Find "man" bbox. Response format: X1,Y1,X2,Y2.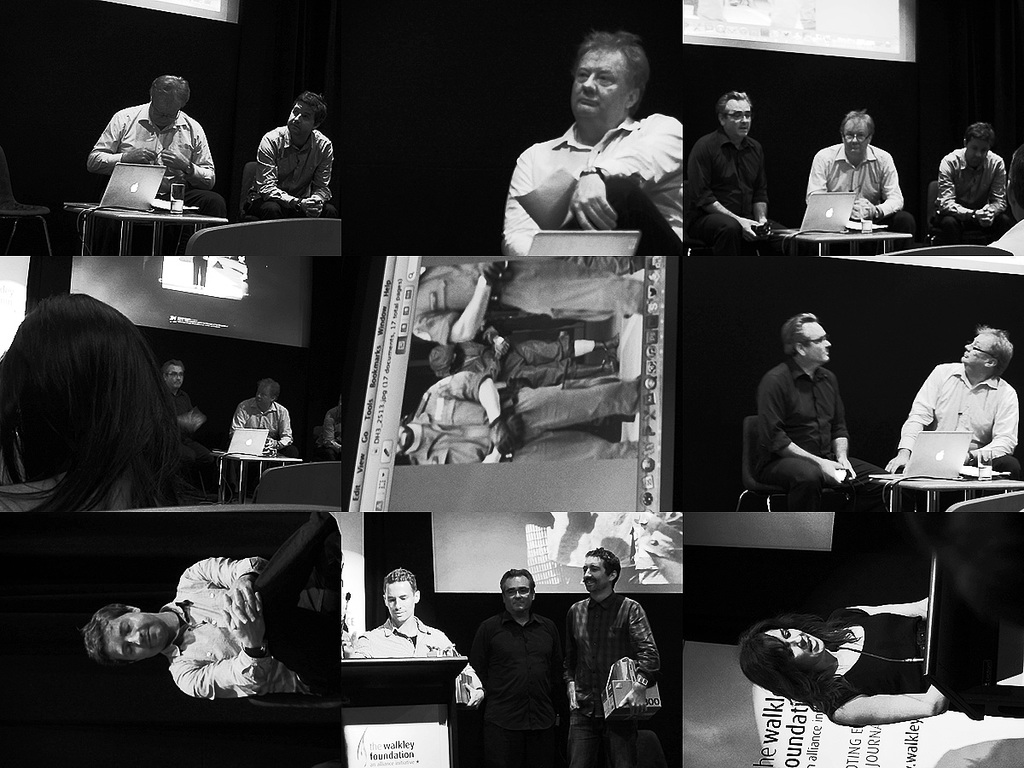
804,112,915,253.
